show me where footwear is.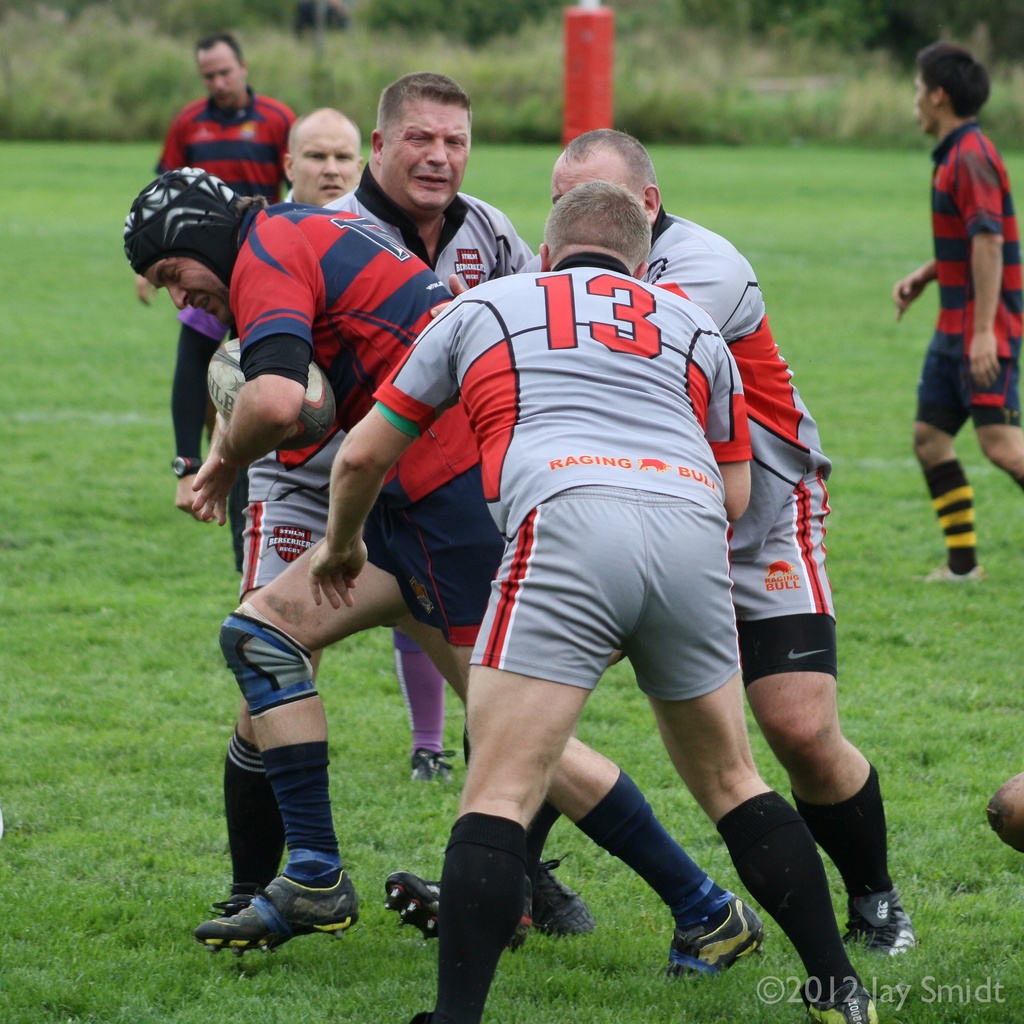
footwear is at l=532, t=865, r=590, b=939.
